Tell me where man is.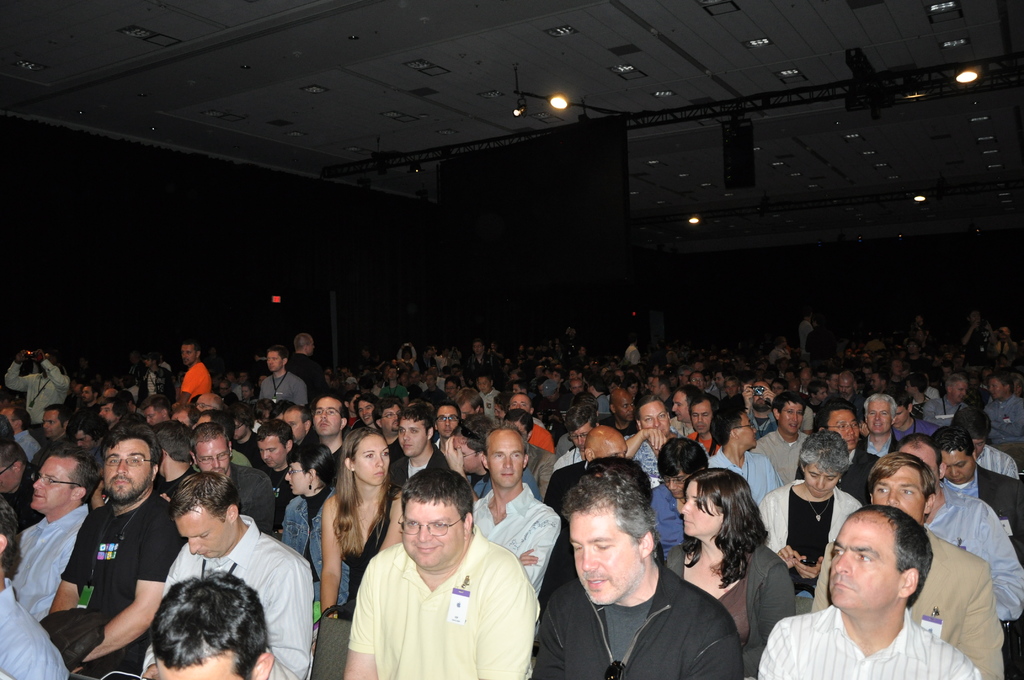
man is at (252, 418, 299, 526).
